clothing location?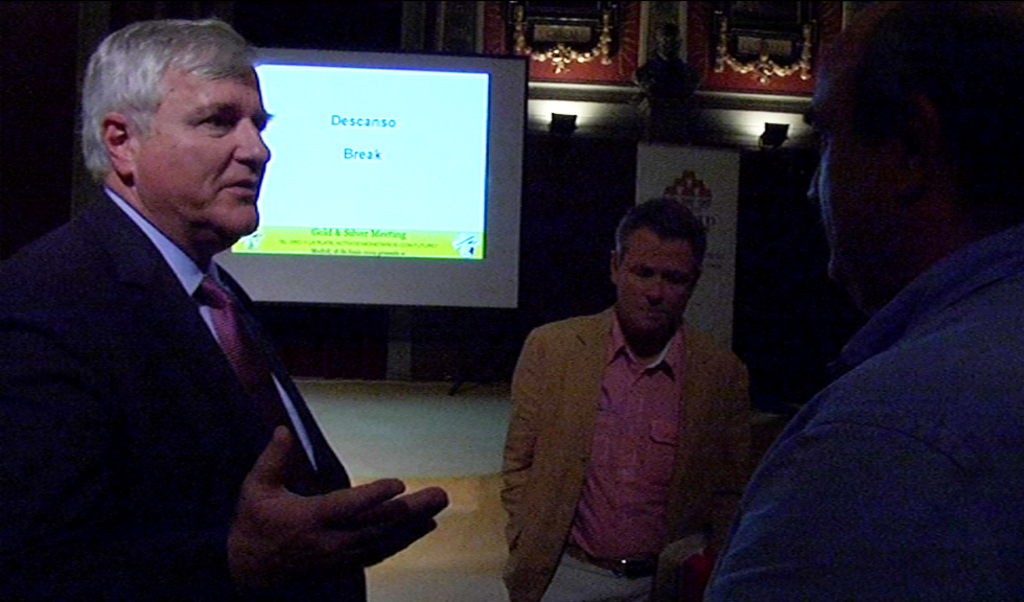
box=[498, 263, 764, 598]
